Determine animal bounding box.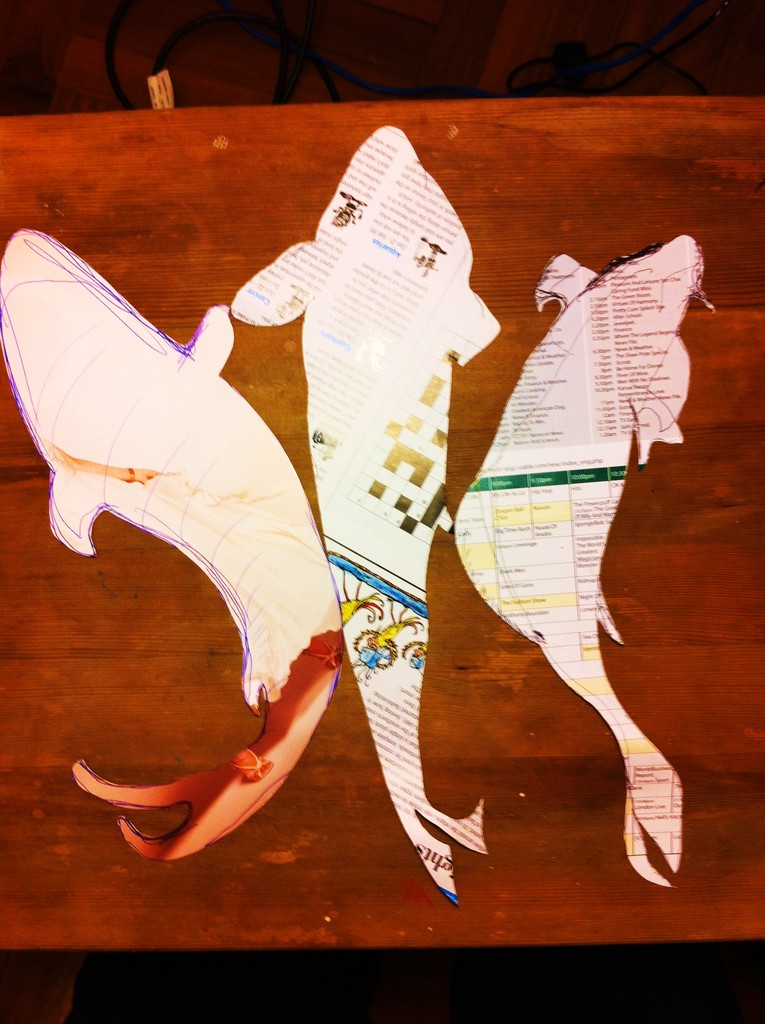
Determined: bbox=[238, 124, 508, 909].
